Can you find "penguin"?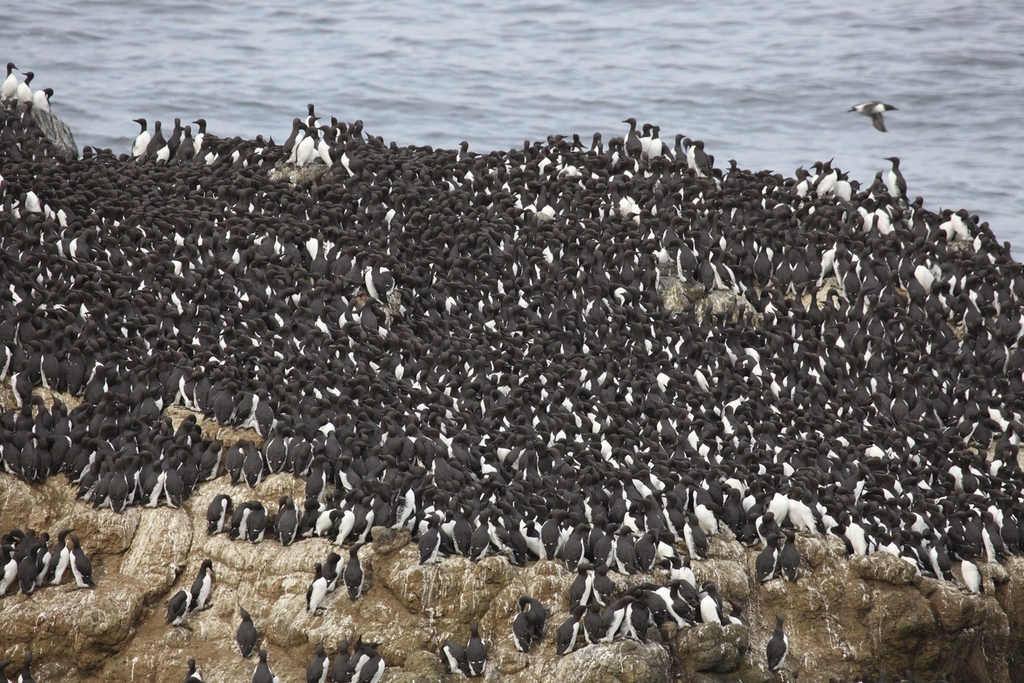
Yes, bounding box: [521,589,543,633].
